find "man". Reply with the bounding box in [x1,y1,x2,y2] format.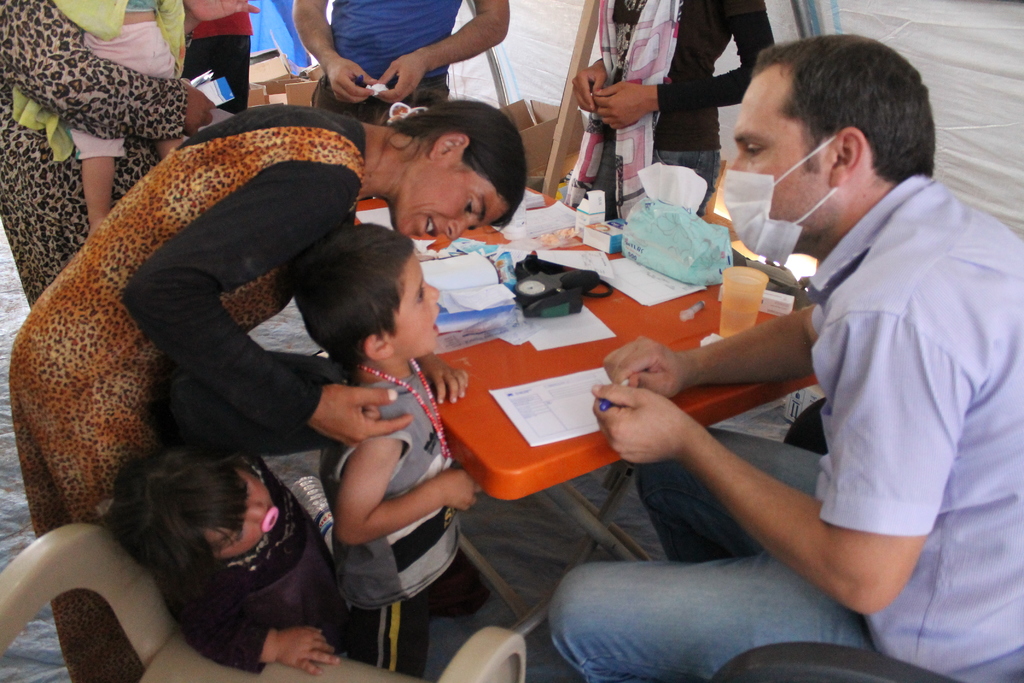
[543,29,980,657].
